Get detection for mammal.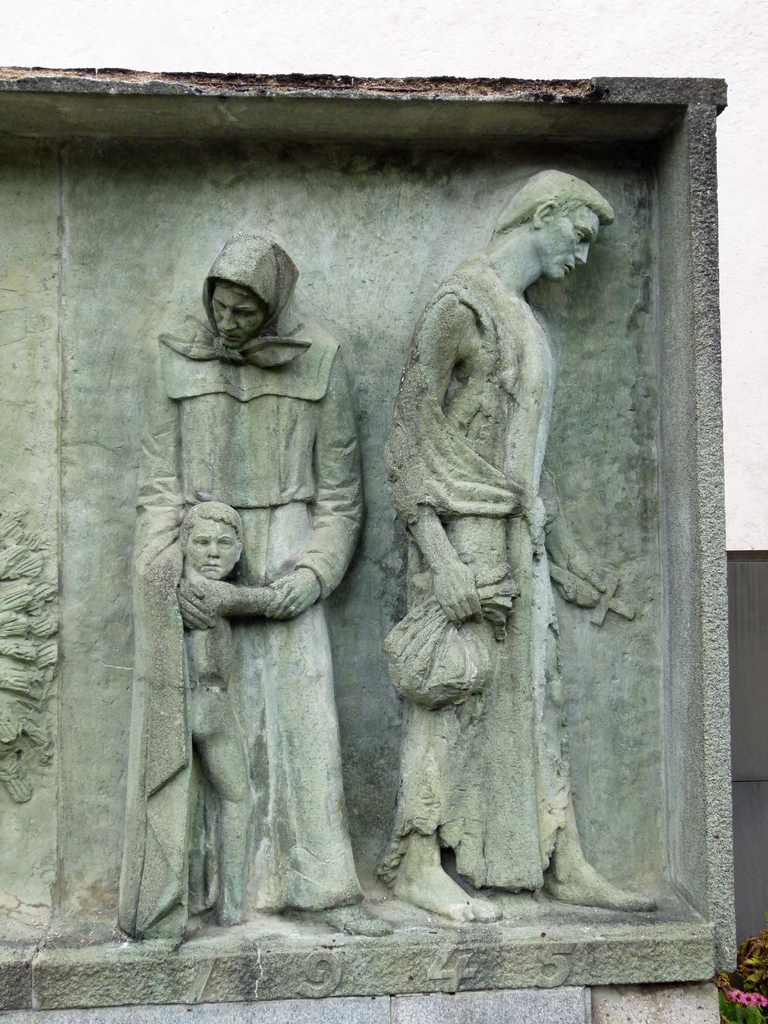
Detection: rect(175, 497, 298, 919).
